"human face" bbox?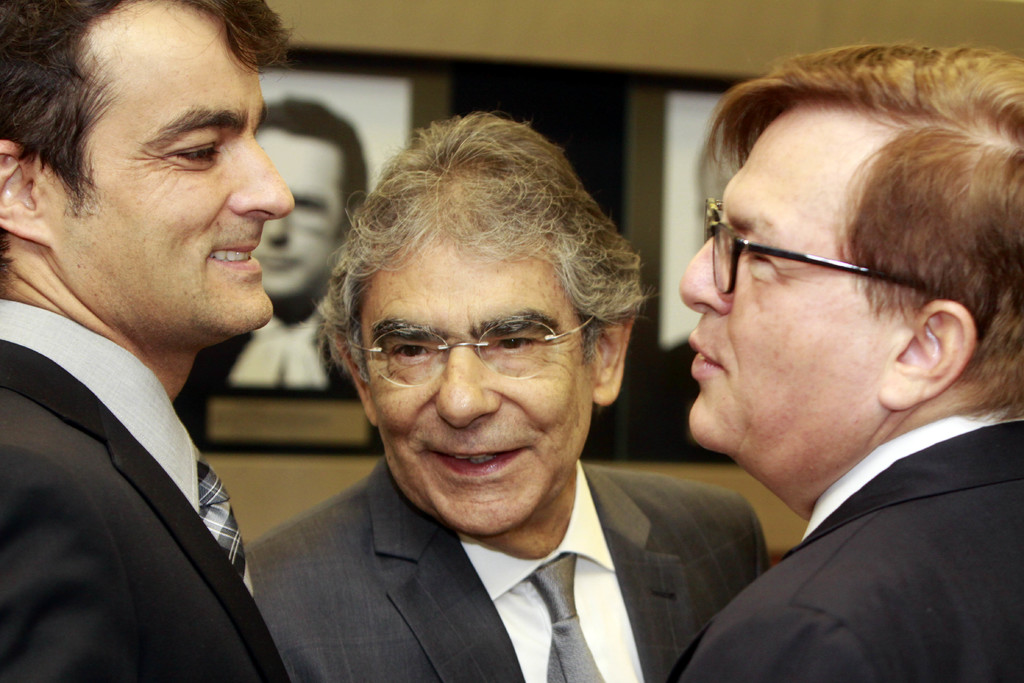
(349,241,596,536)
